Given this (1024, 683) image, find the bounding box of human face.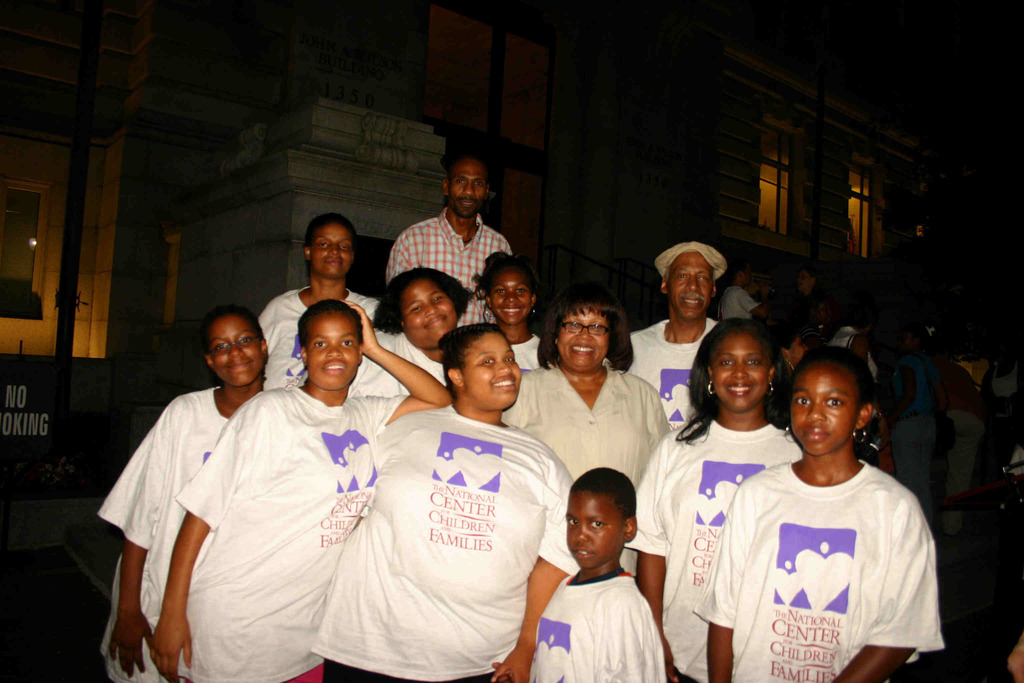
crop(796, 267, 812, 292).
